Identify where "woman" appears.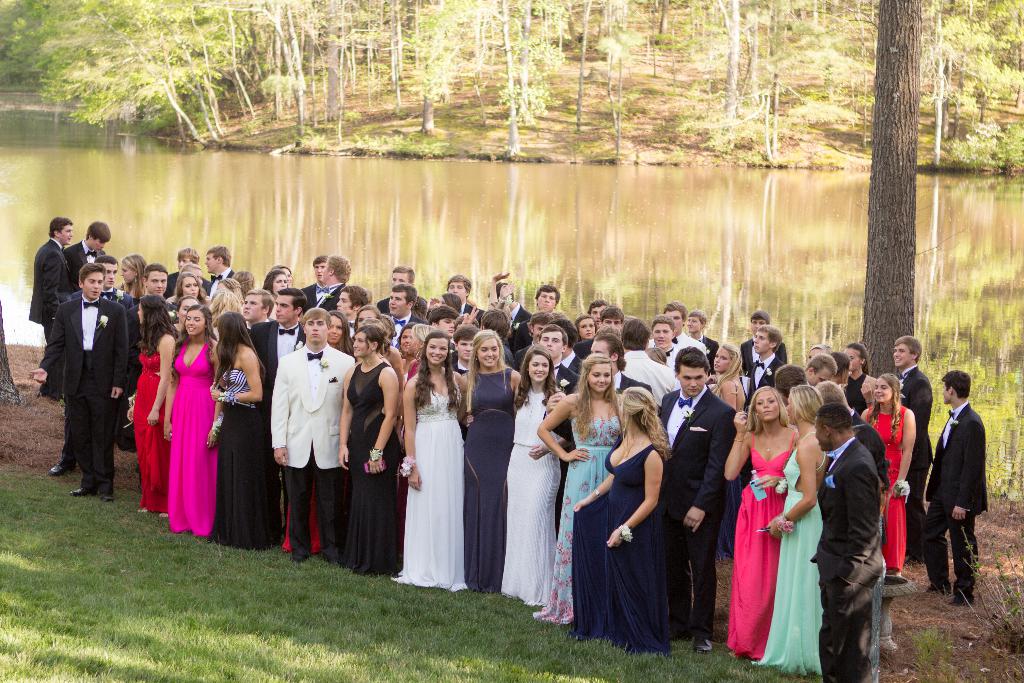
Appears at bbox=(723, 384, 800, 656).
